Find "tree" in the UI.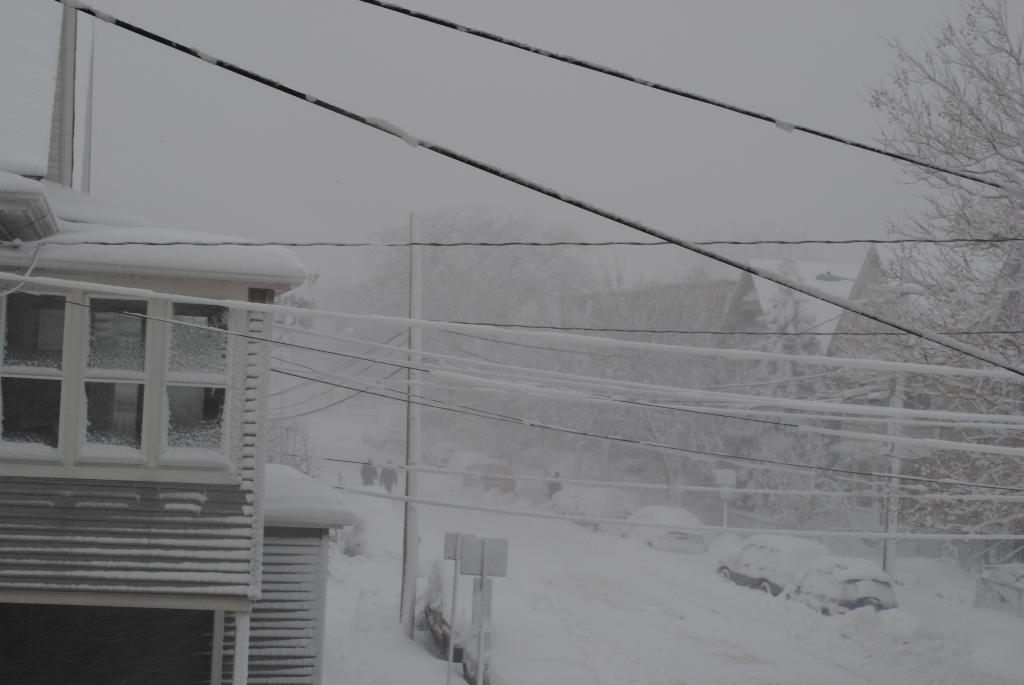
UI element at Rect(345, 199, 596, 452).
